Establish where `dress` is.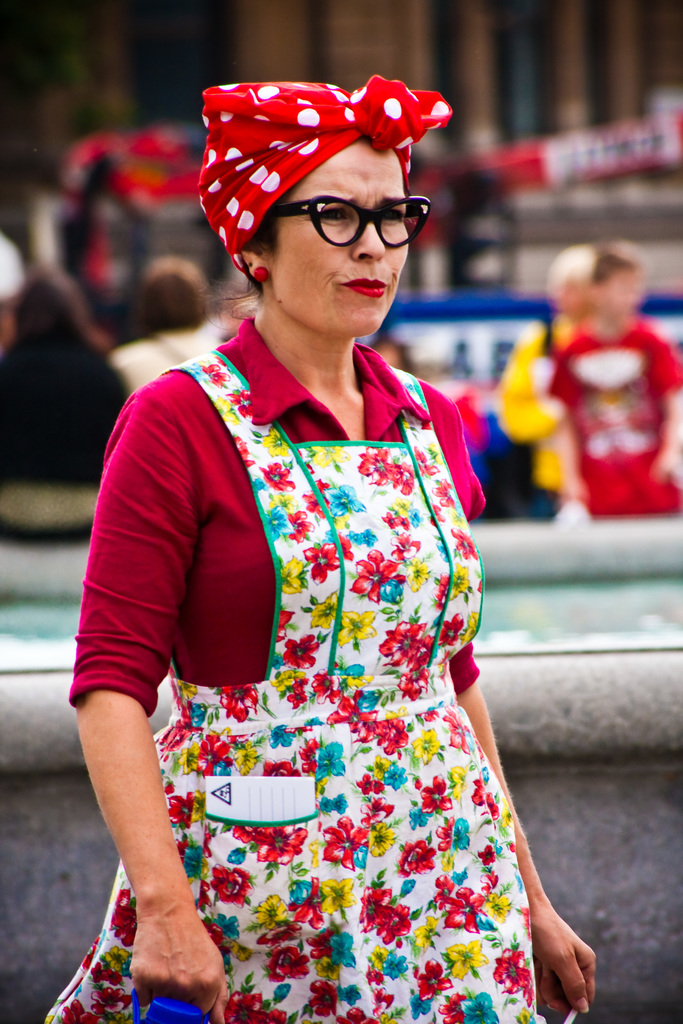
Established at left=45, top=349, right=547, bottom=1023.
